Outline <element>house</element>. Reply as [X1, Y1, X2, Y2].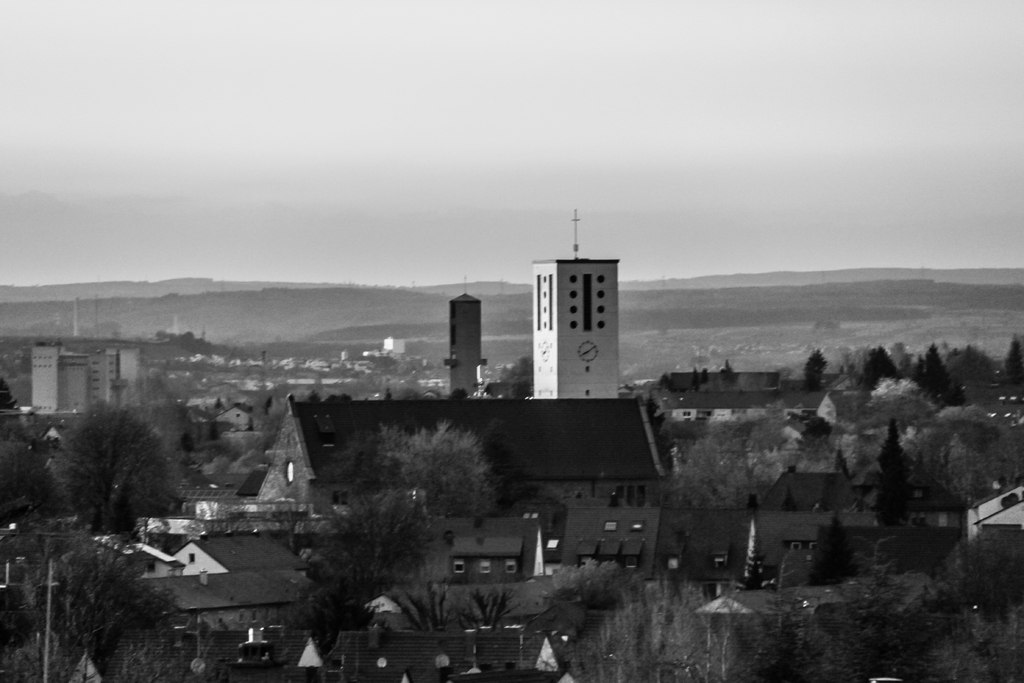
[97, 342, 121, 407].
